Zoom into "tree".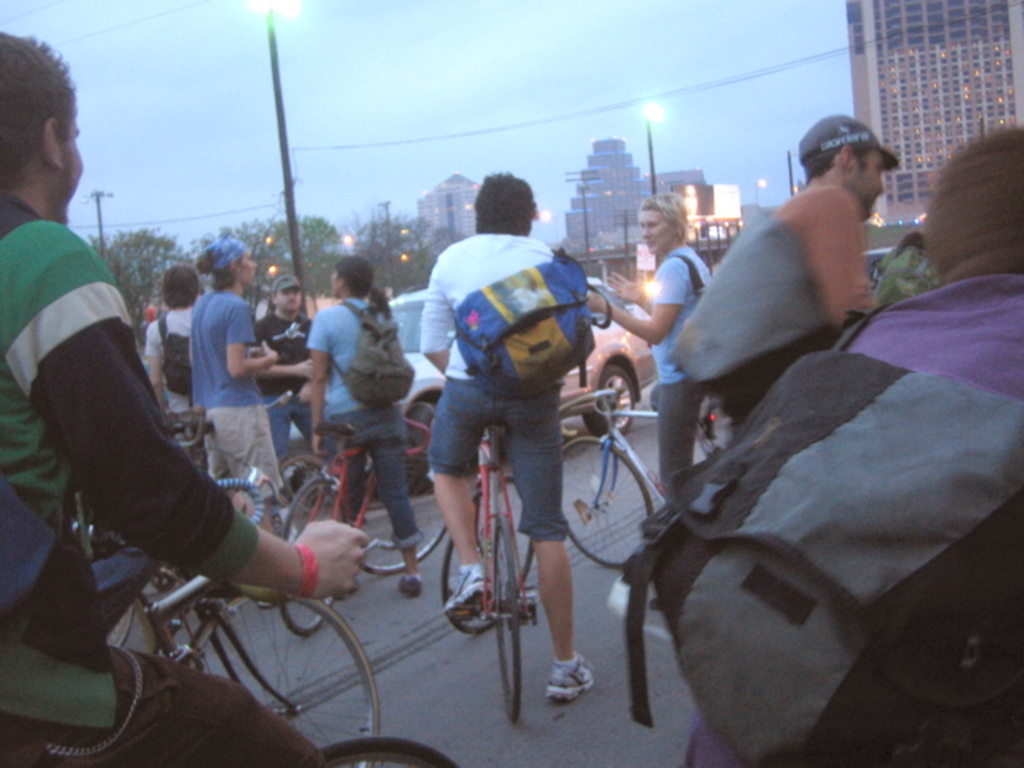
Zoom target: {"x1": 354, "y1": 215, "x2": 468, "y2": 294}.
